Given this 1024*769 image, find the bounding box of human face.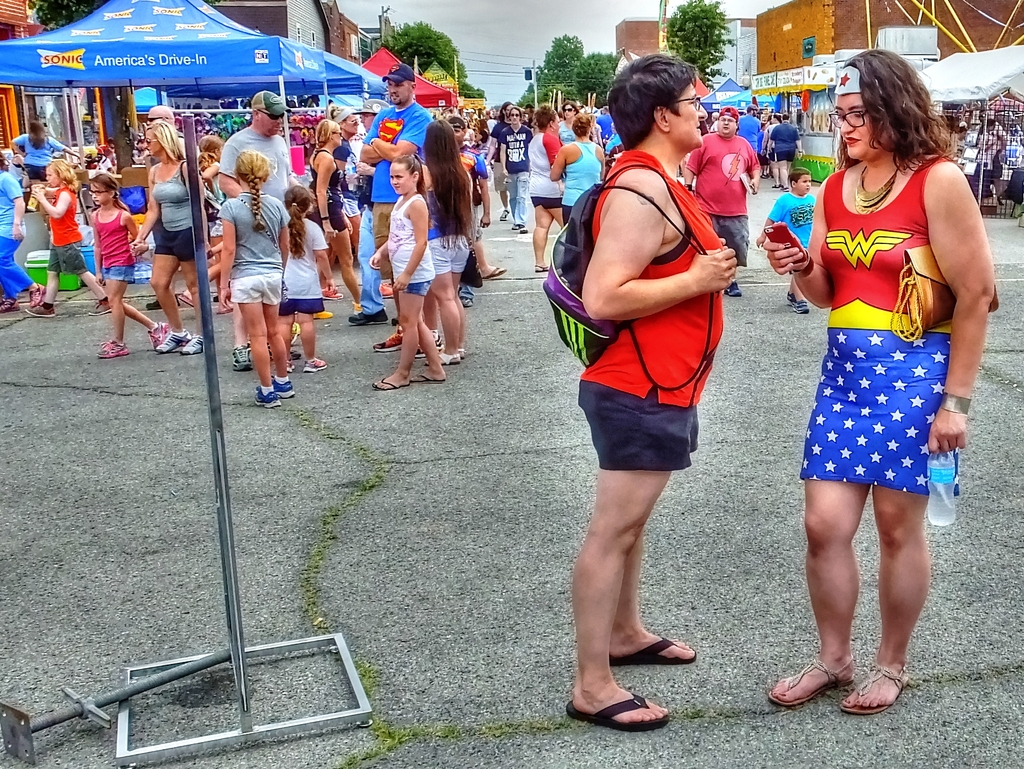
box(217, 140, 223, 160).
